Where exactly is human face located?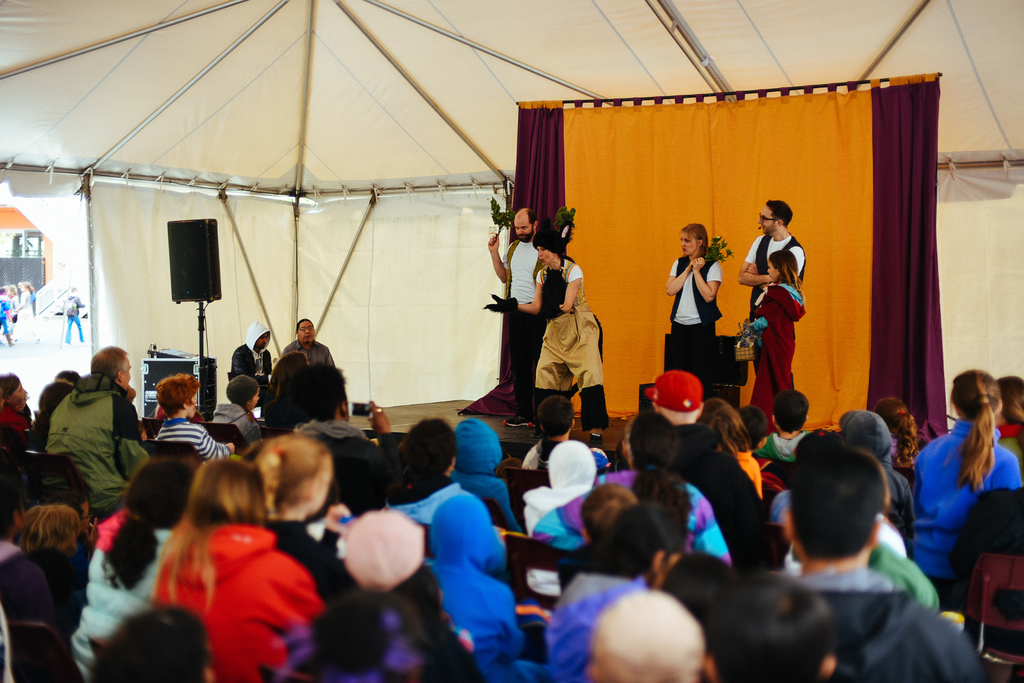
Its bounding box is {"x1": 669, "y1": 220, "x2": 701, "y2": 250}.
